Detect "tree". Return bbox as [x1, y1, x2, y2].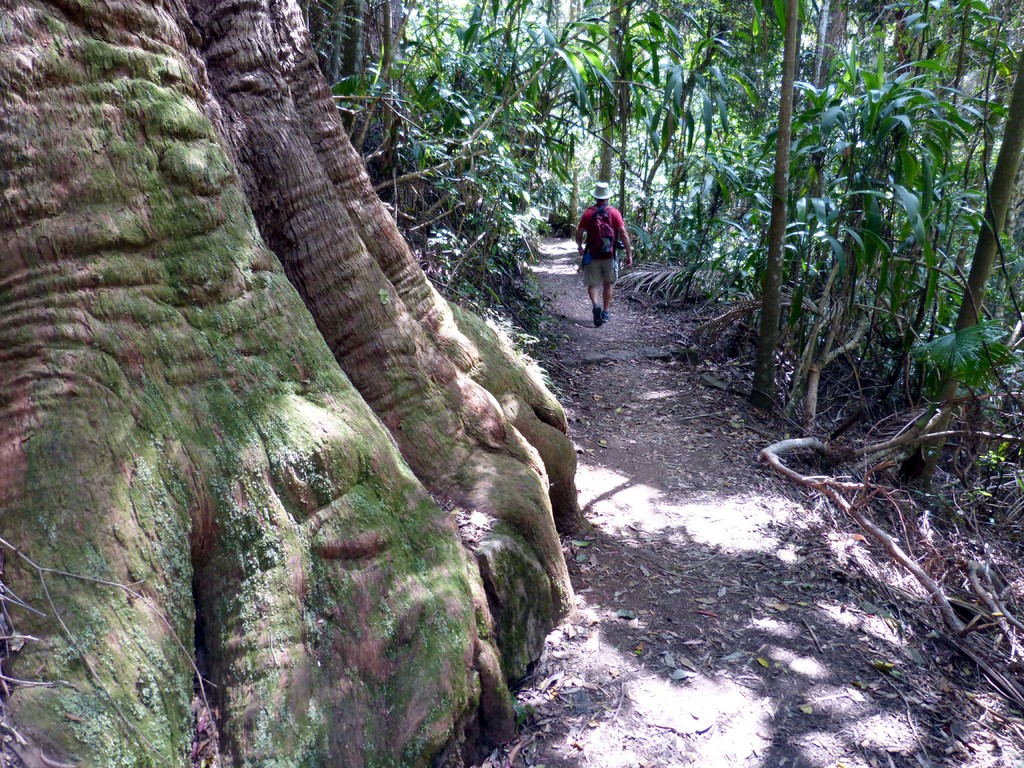
[0, 0, 579, 767].
